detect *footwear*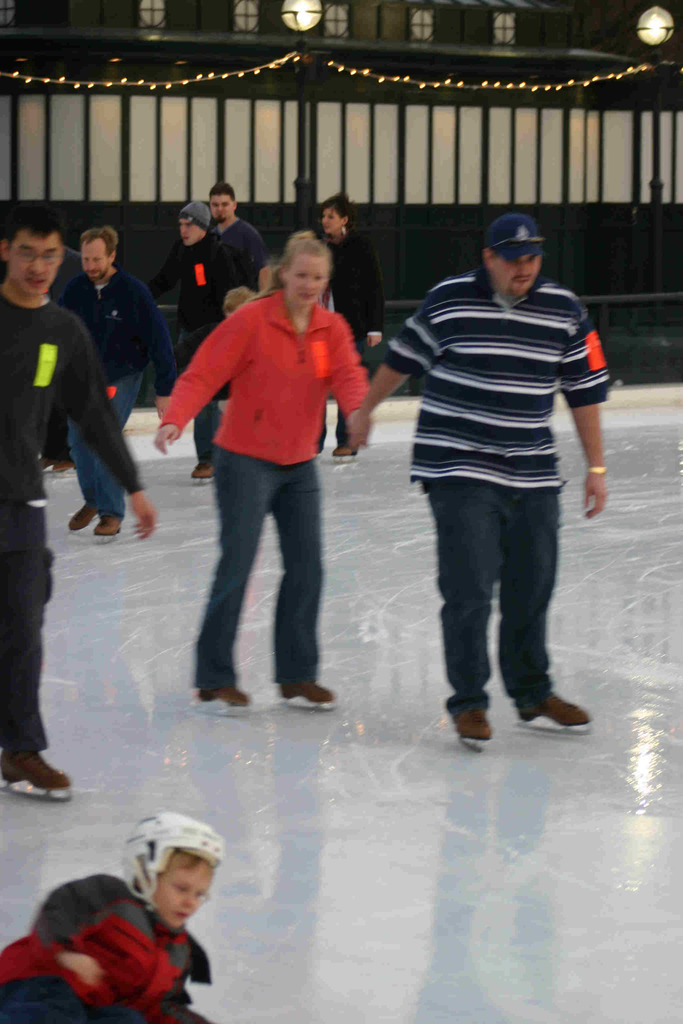
0 749 88 790
